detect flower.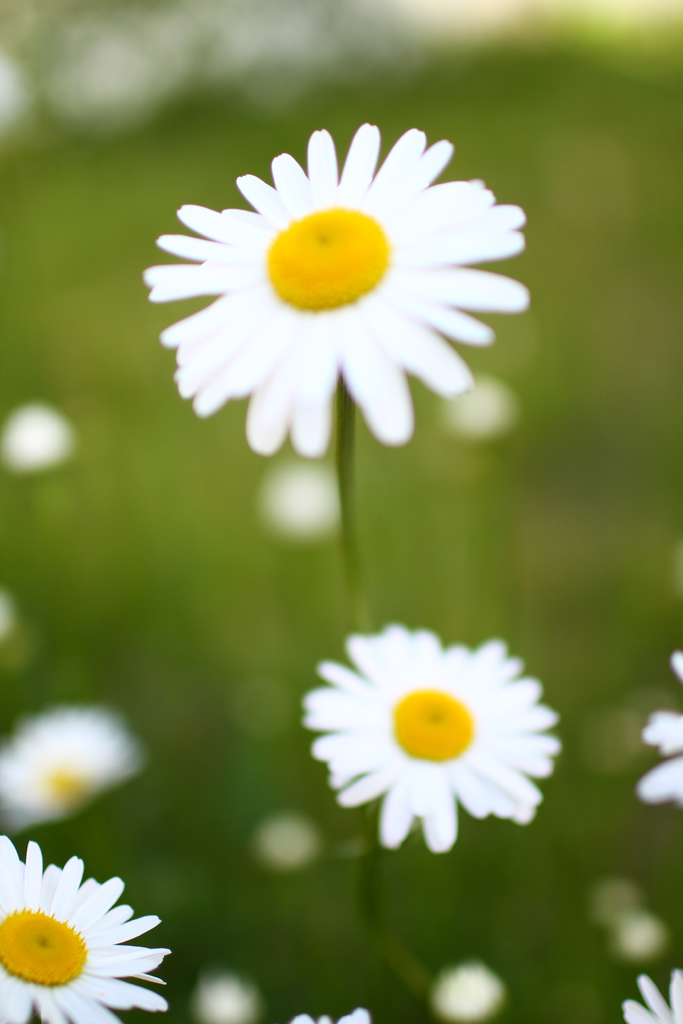
Detected at pyautogui.locateOnScreen(621, 970, 682, 1023).
